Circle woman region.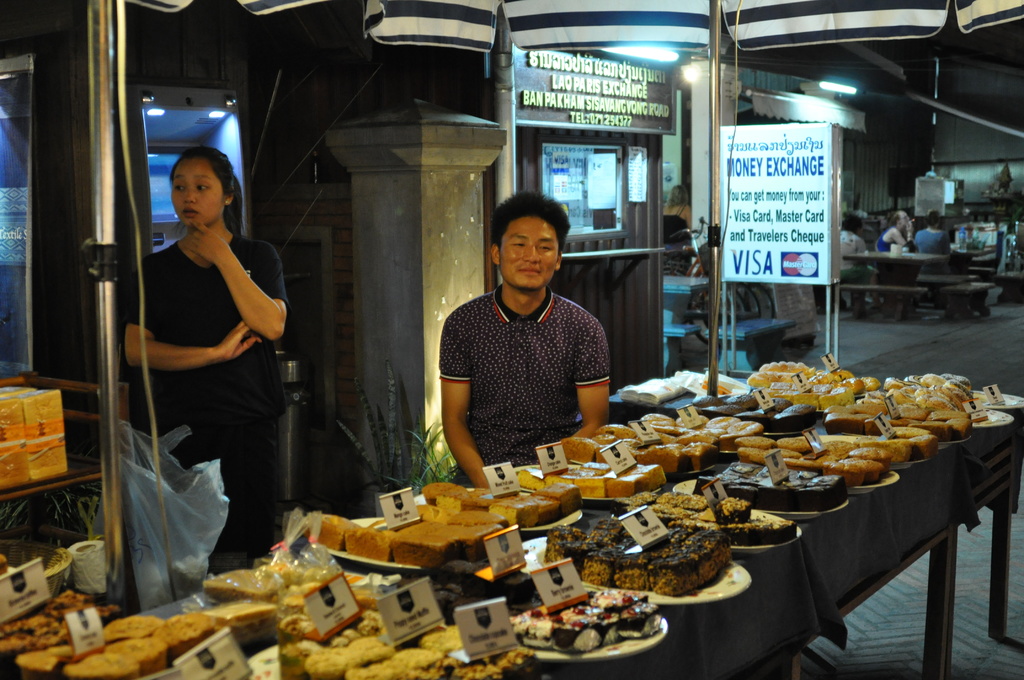
Region: bbox(660, 183, 691, 271).
